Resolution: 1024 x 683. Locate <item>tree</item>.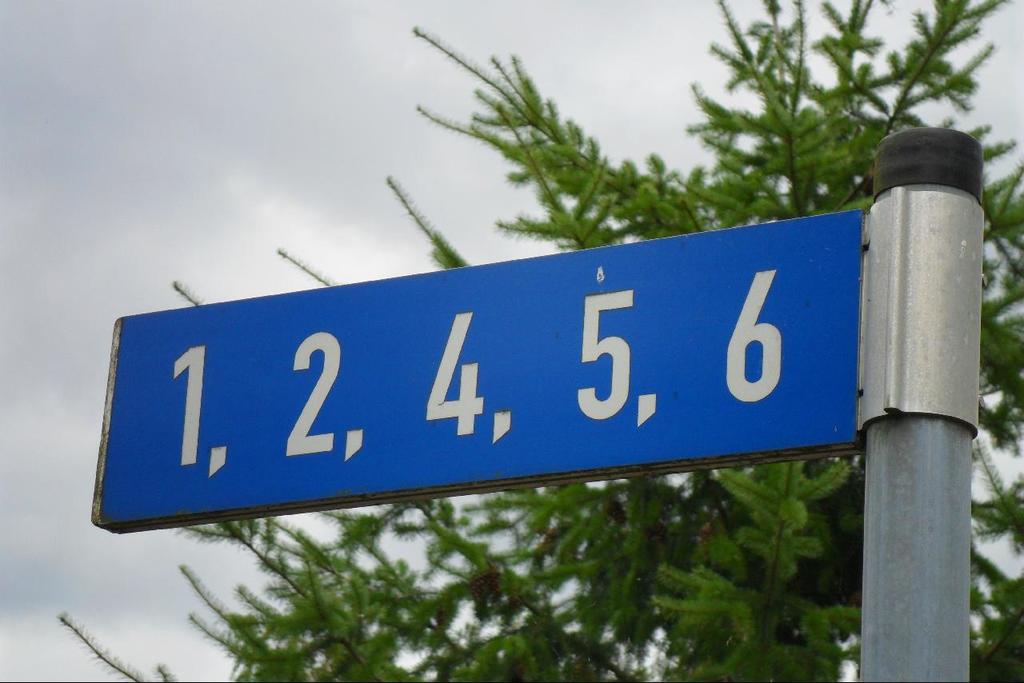
Rect(54, 0, 1023, 682).
